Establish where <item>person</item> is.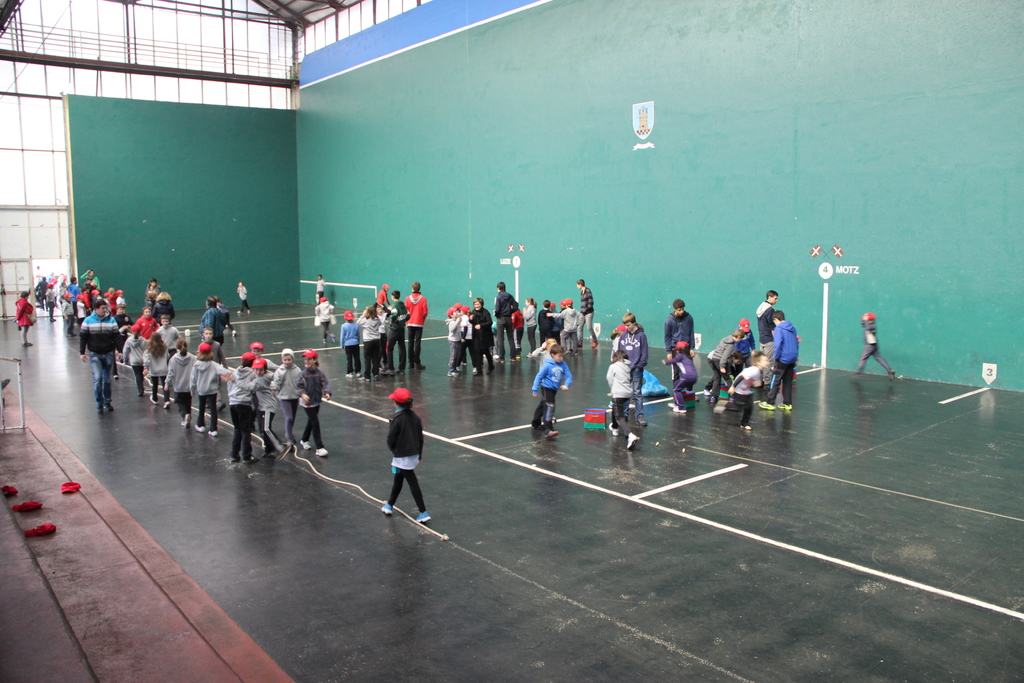
Established at <bbox>404, 280, 429, 373</bbox>.
